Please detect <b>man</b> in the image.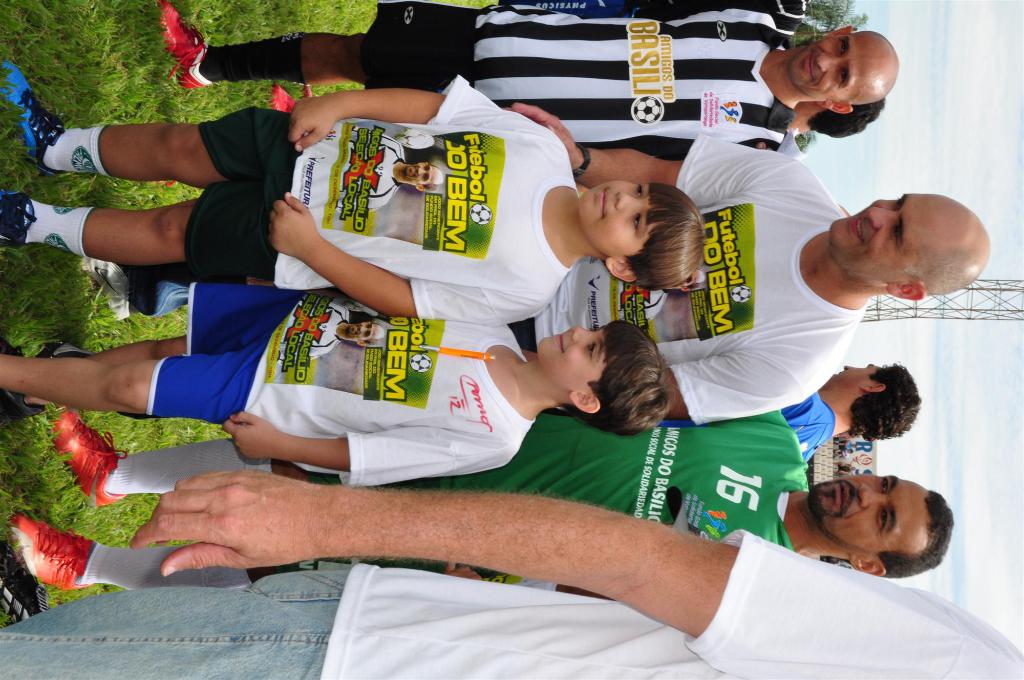
select_region(156, 0, 897, 159).
